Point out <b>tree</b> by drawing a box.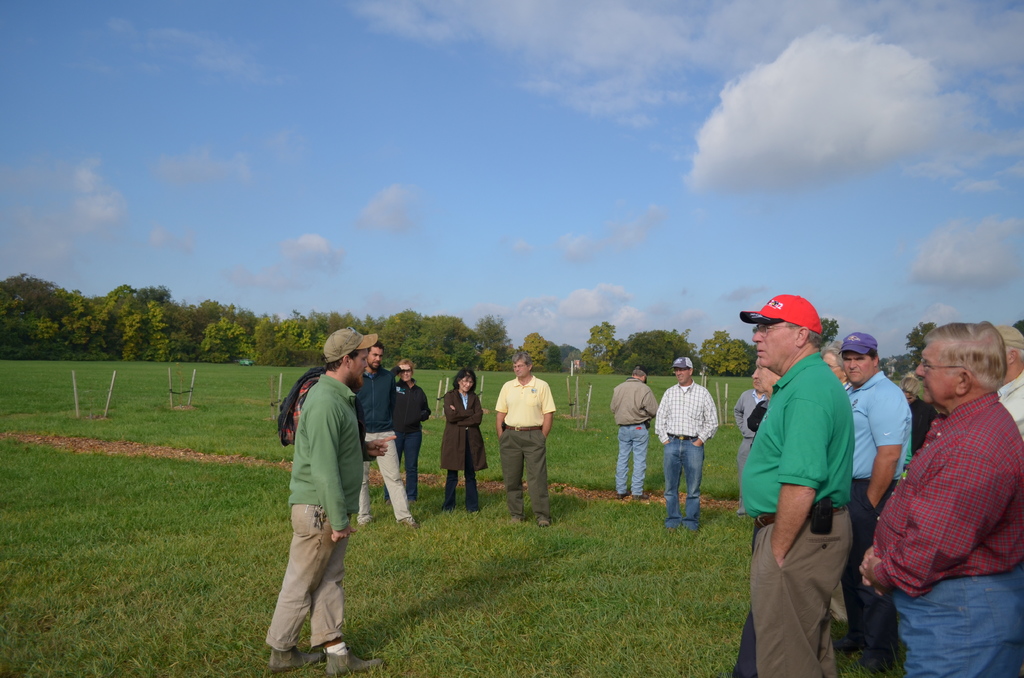
BBox(522, 327, 557, 381).
